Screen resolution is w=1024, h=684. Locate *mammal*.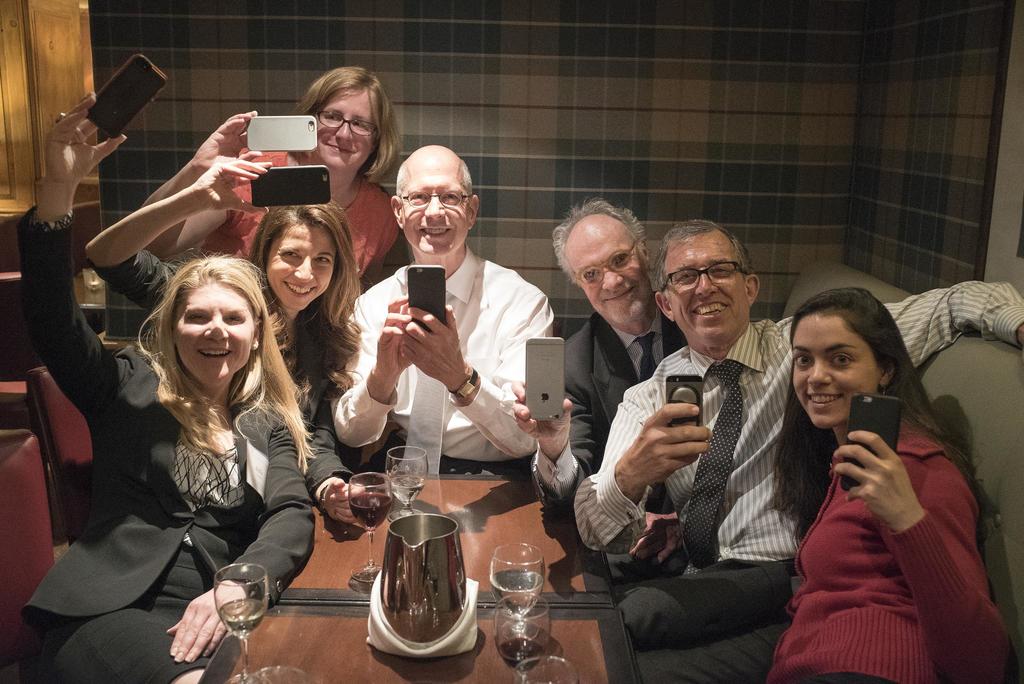
box(138, 62, 404, 296).
